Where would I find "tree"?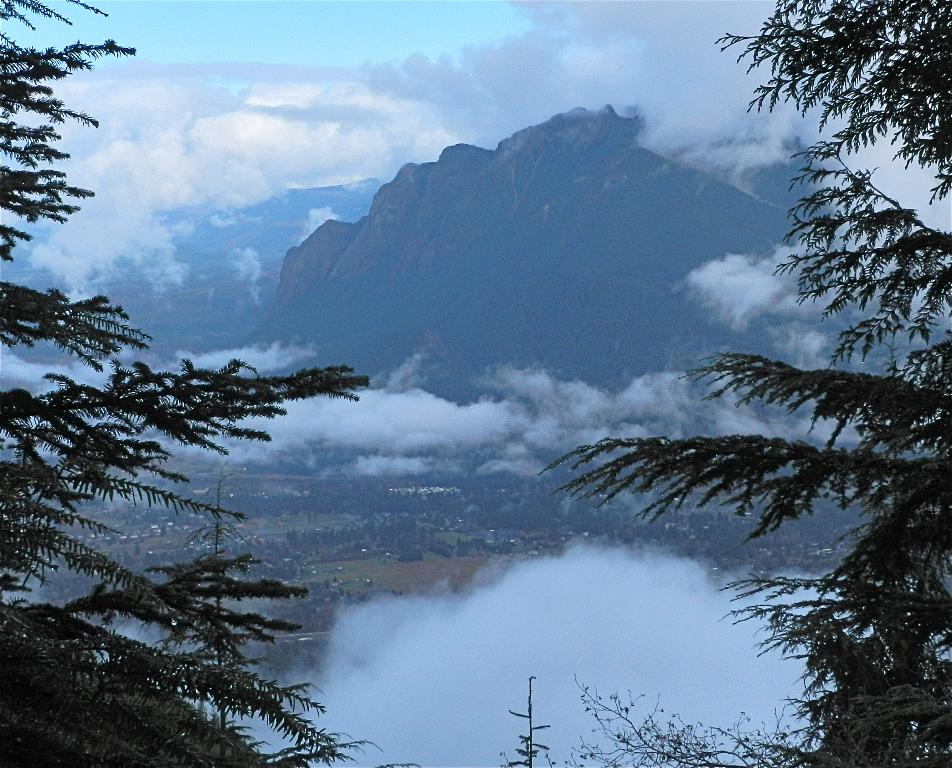
At left=537, top=0, right=951, bottom=764.
